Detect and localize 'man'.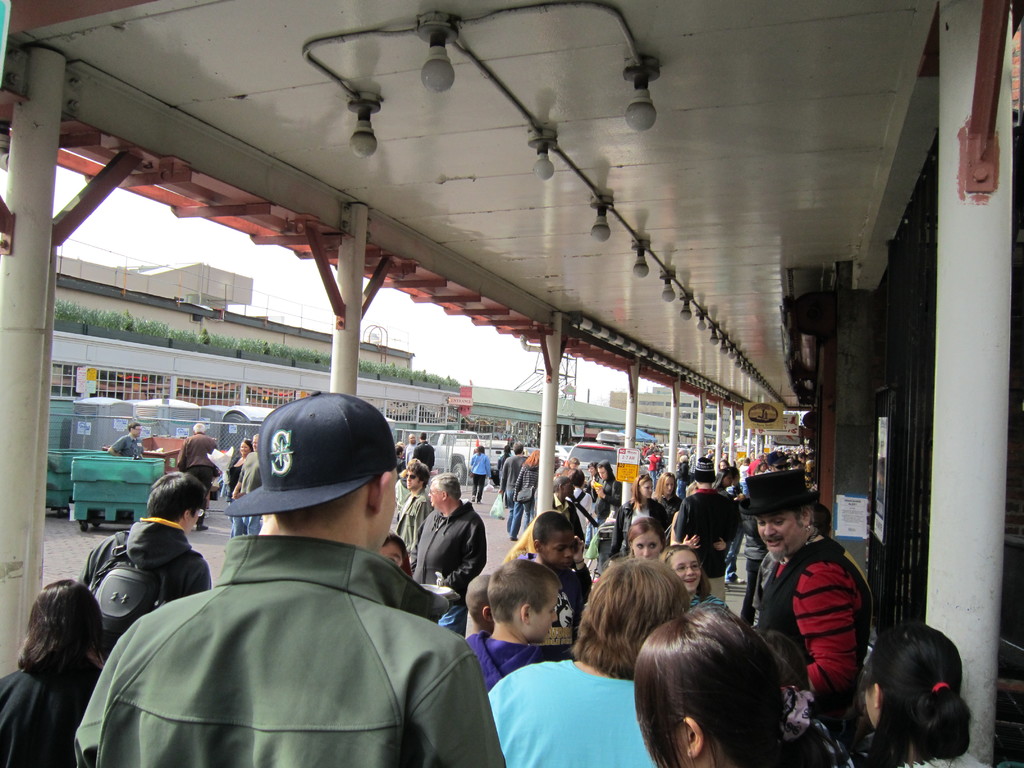
Localized at (x1=494, y1=438, x2=530, y2=541).
